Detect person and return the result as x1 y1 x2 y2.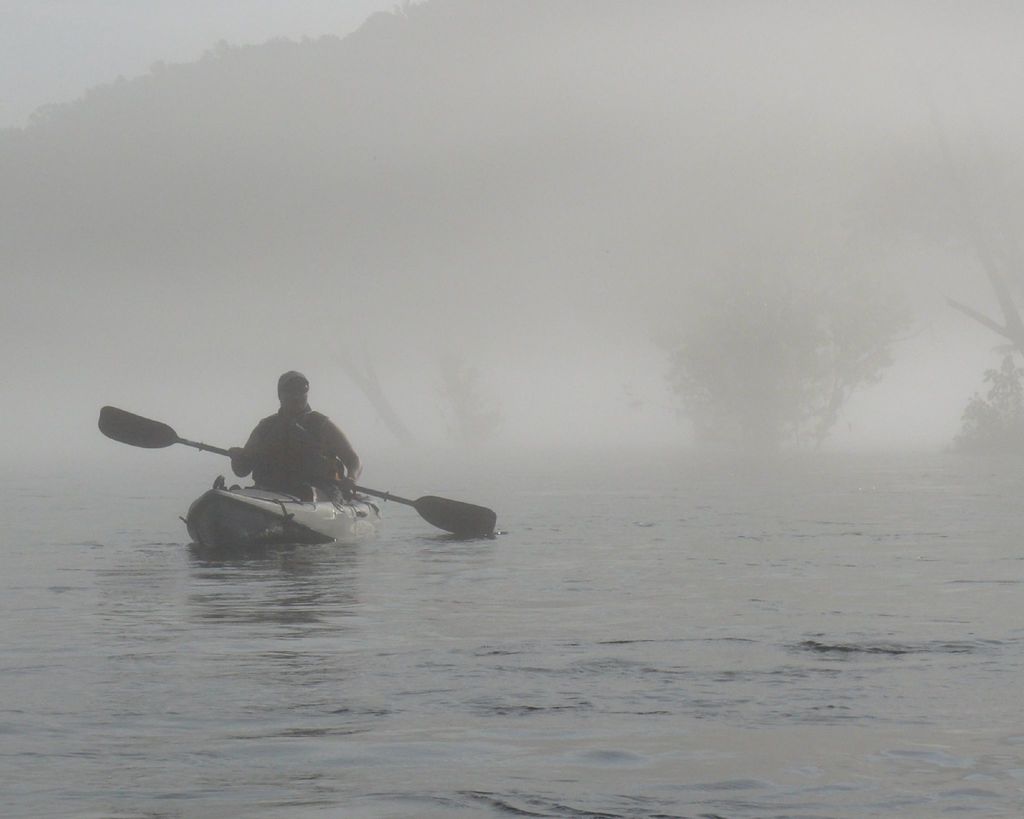
145 368 463 567.
